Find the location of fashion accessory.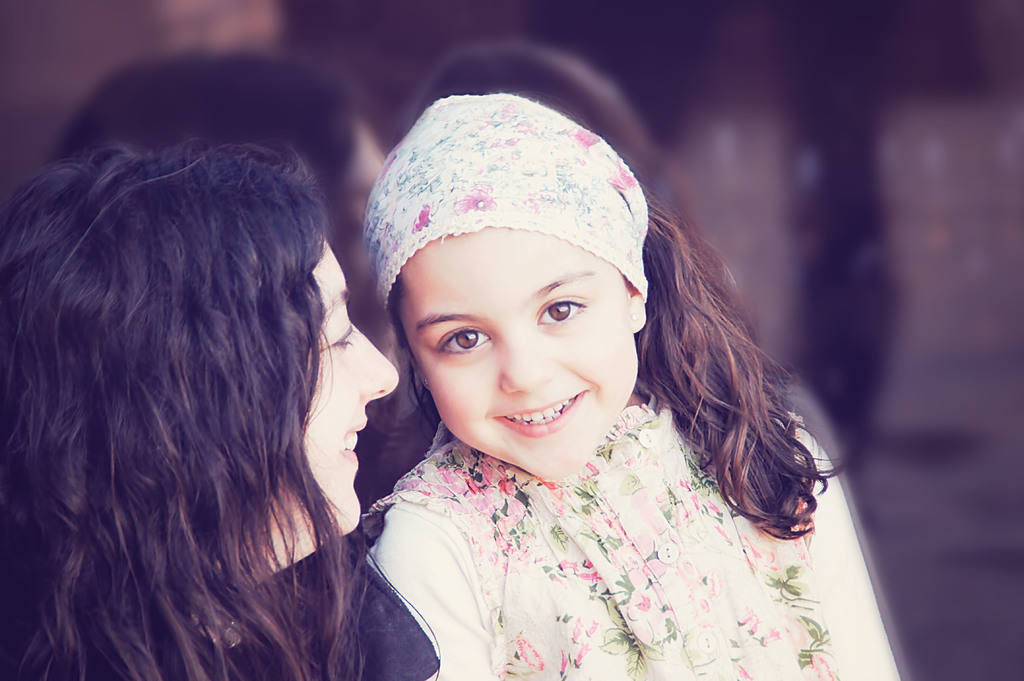
Location: BBox(362, 87, 652, 301).
